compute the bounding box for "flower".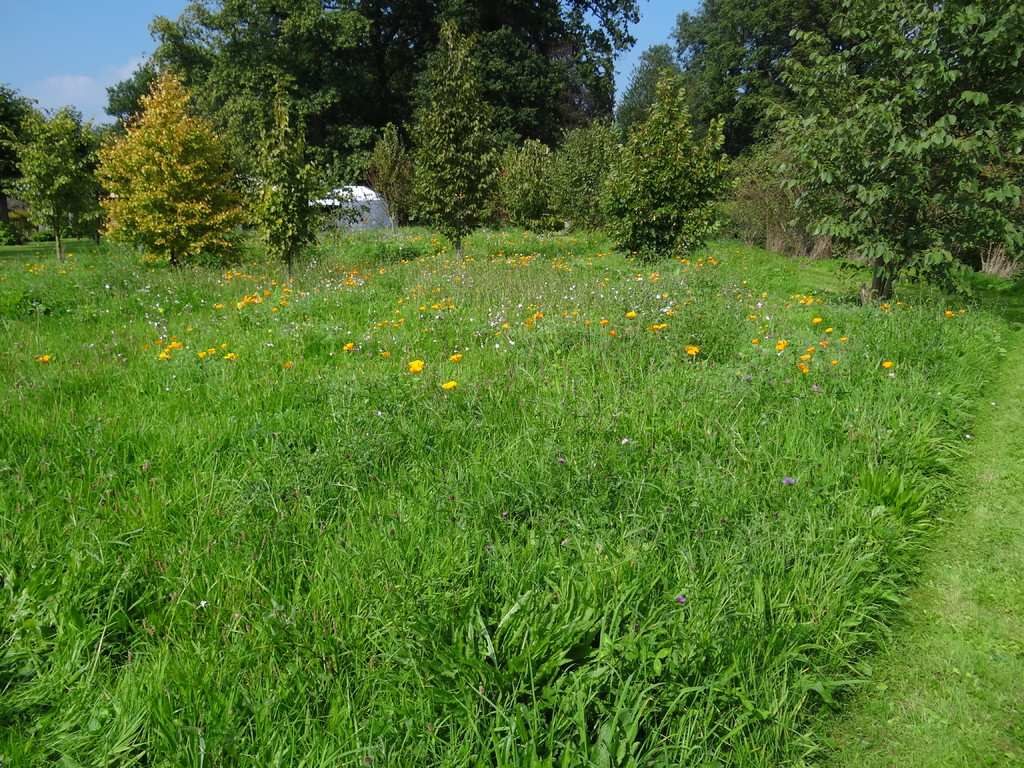
35,351,54,366.
